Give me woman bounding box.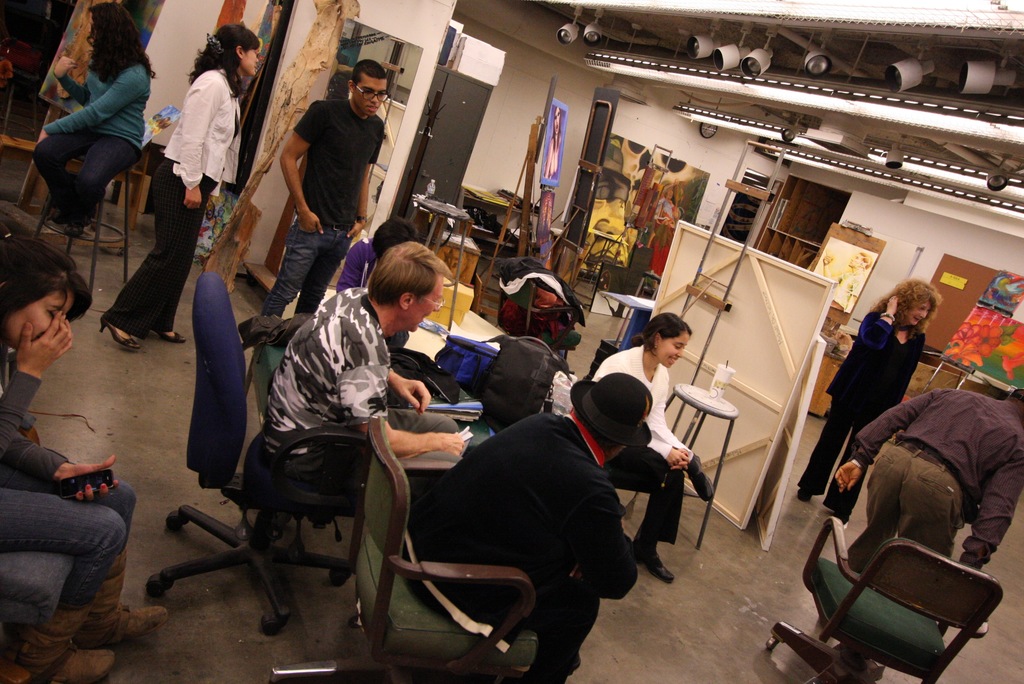
<region>794, 279, 938, 525</region>.
